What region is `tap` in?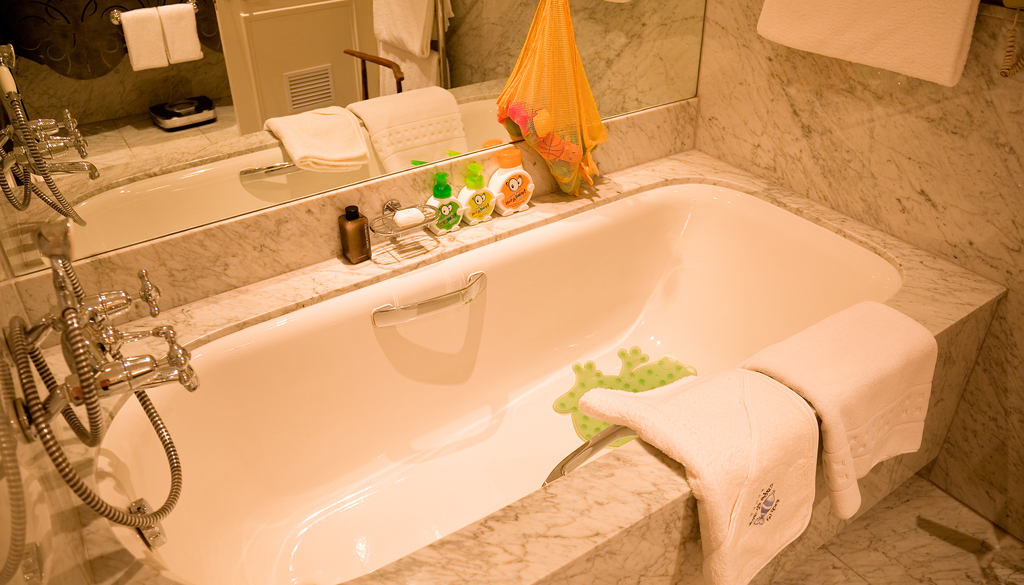
crop(110, 355, 200, 393).
